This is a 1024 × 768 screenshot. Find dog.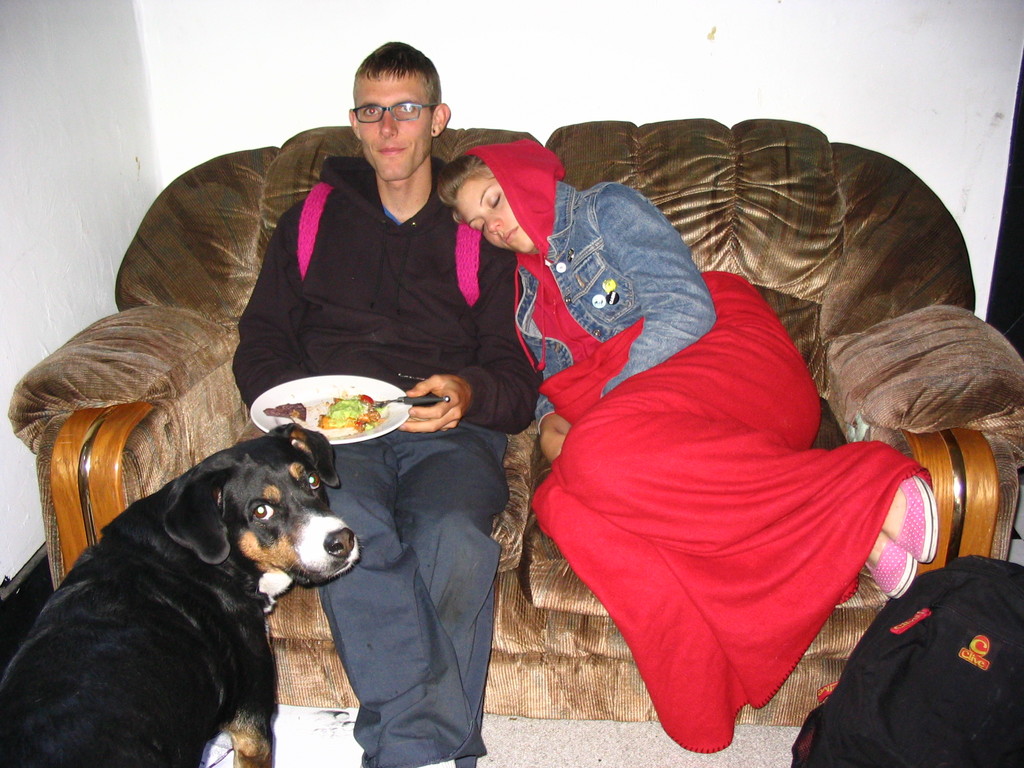
Bounding box: l=1, t=421, r=360, b=767.
